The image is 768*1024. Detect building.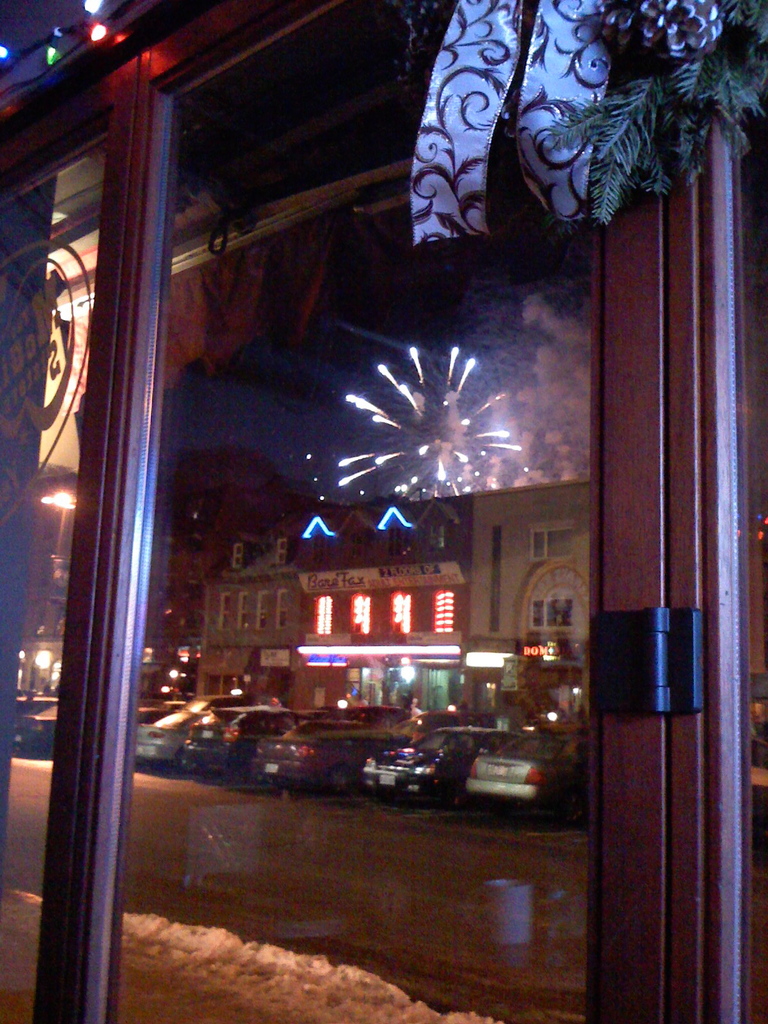
Detection: box(458, 479, 596, 731).
